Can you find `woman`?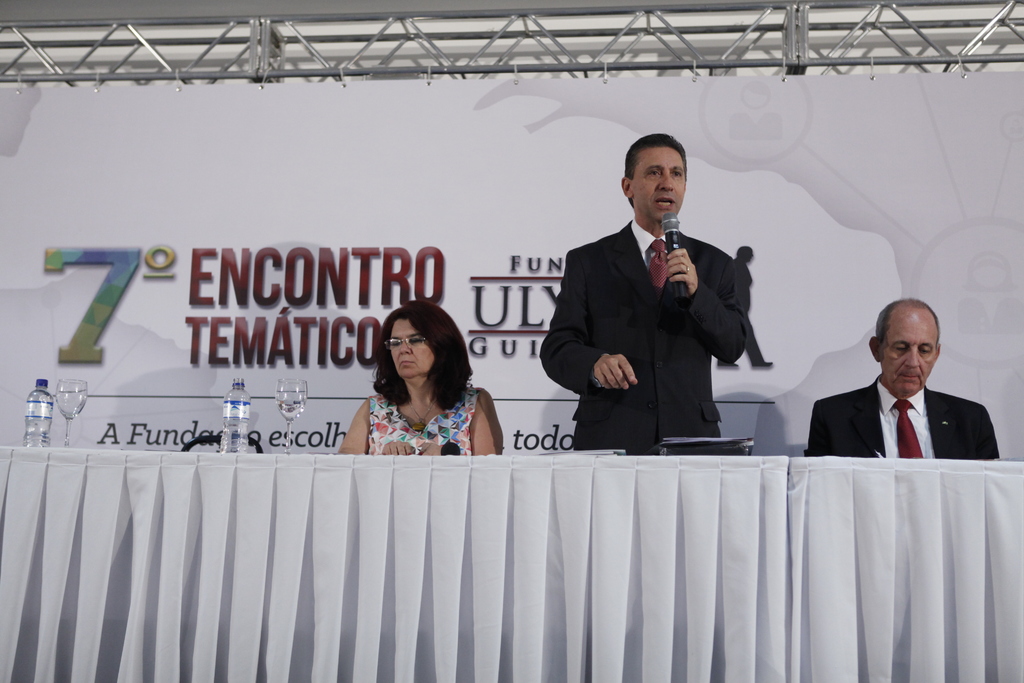
Yes, bounding box: [344, 306, 500, 465].
